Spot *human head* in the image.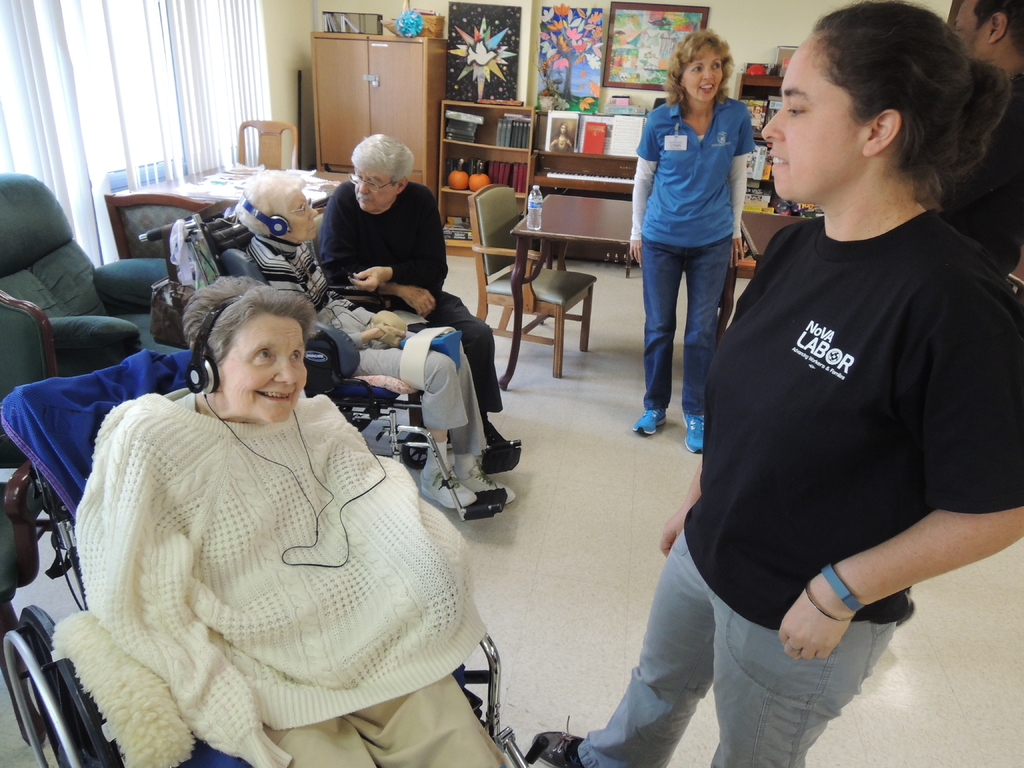
*human head* found at x1=769 y1=6 x2=1006 y2=205.
